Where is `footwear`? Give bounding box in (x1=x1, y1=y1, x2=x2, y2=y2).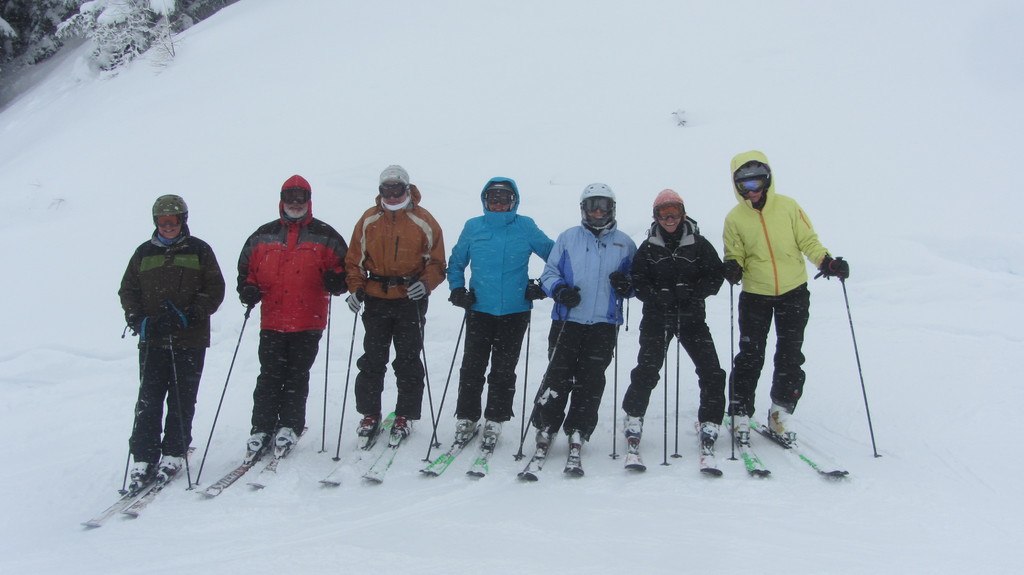
(x1=129, y1=459, x2=150, y2=480).
